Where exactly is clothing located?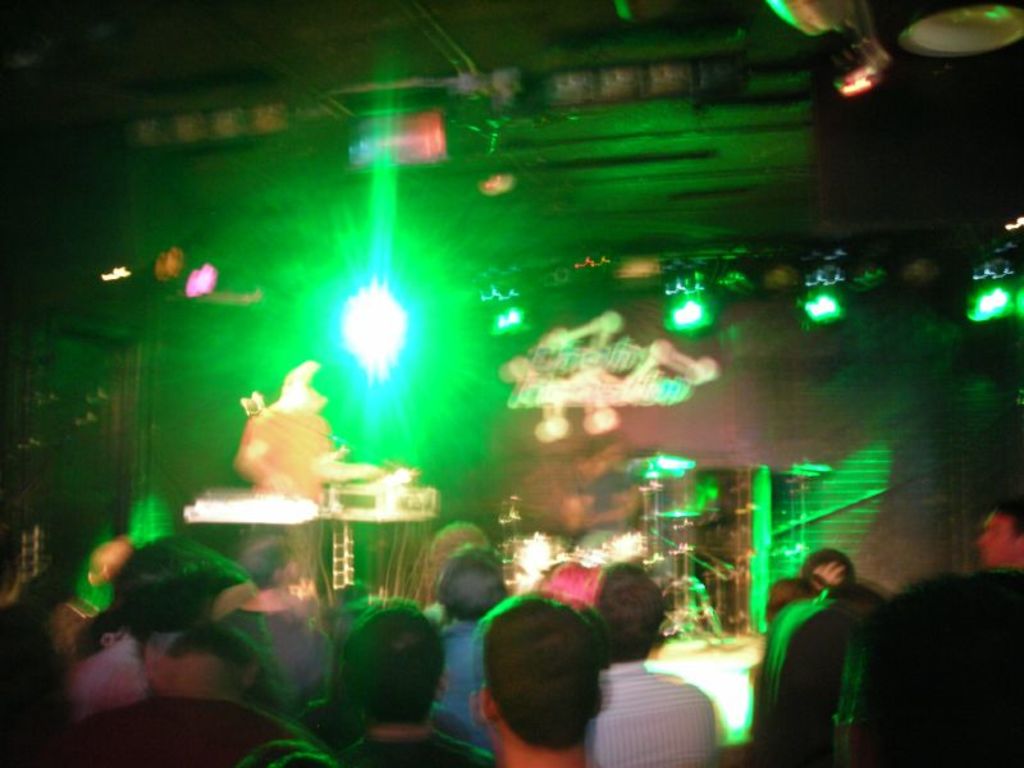
Its bounding box is x1=978, y1=564, x2=1023, y2=600.
